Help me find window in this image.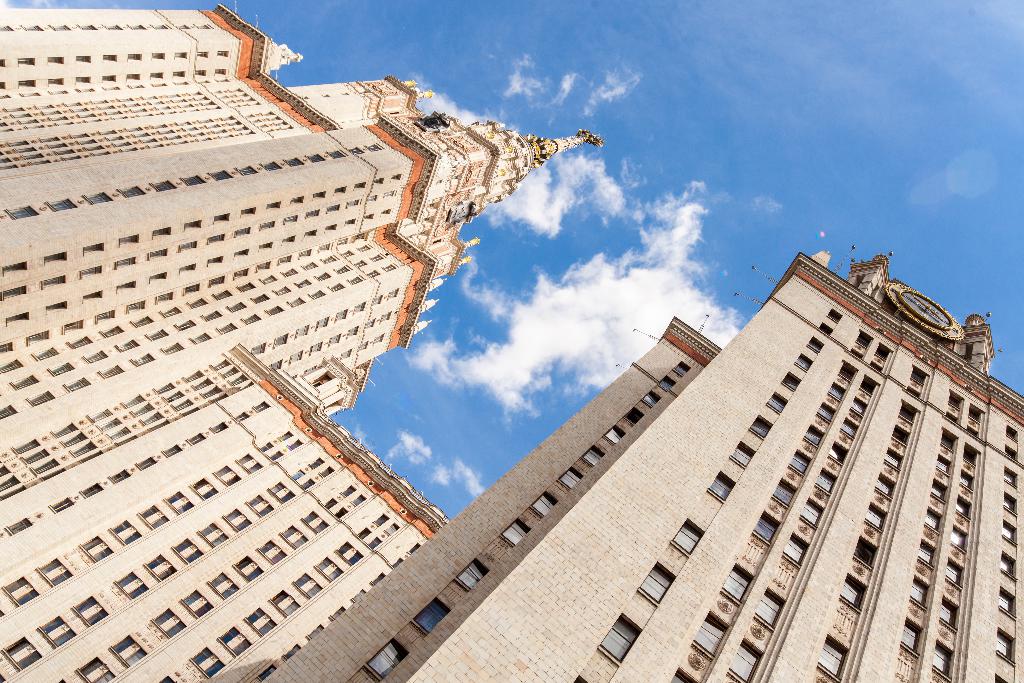
Found it: [751,585,782,631].
